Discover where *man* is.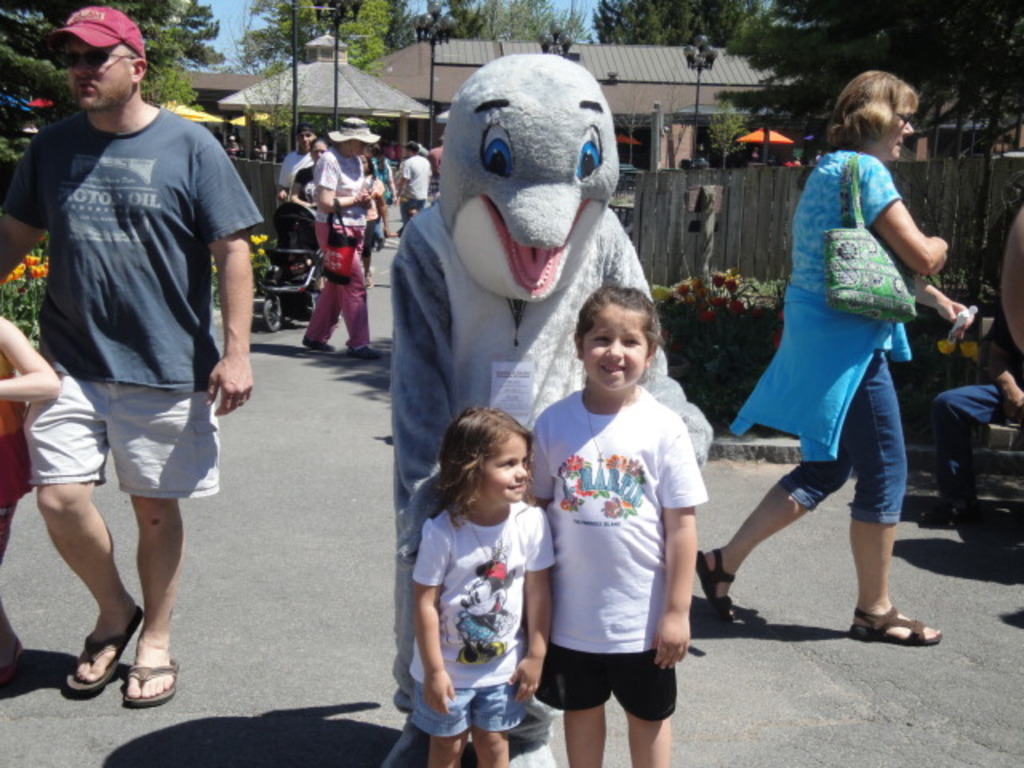
Discovered at bbox=[429, 138, 445, 189].
